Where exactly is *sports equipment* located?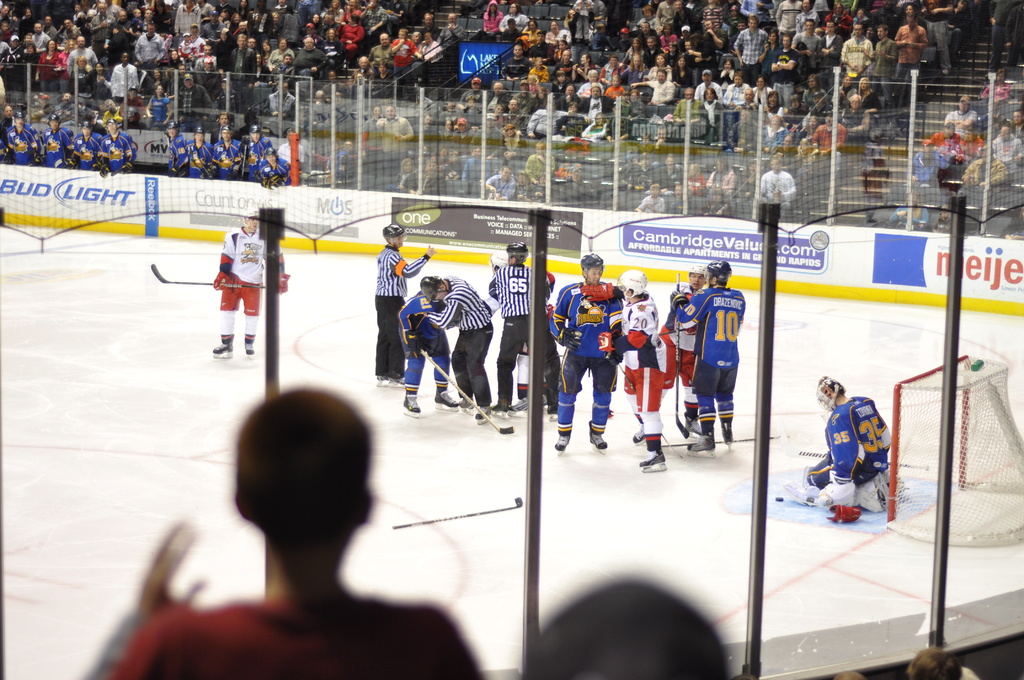
Its bounding box is bbox(487, 248, 504, 271).
